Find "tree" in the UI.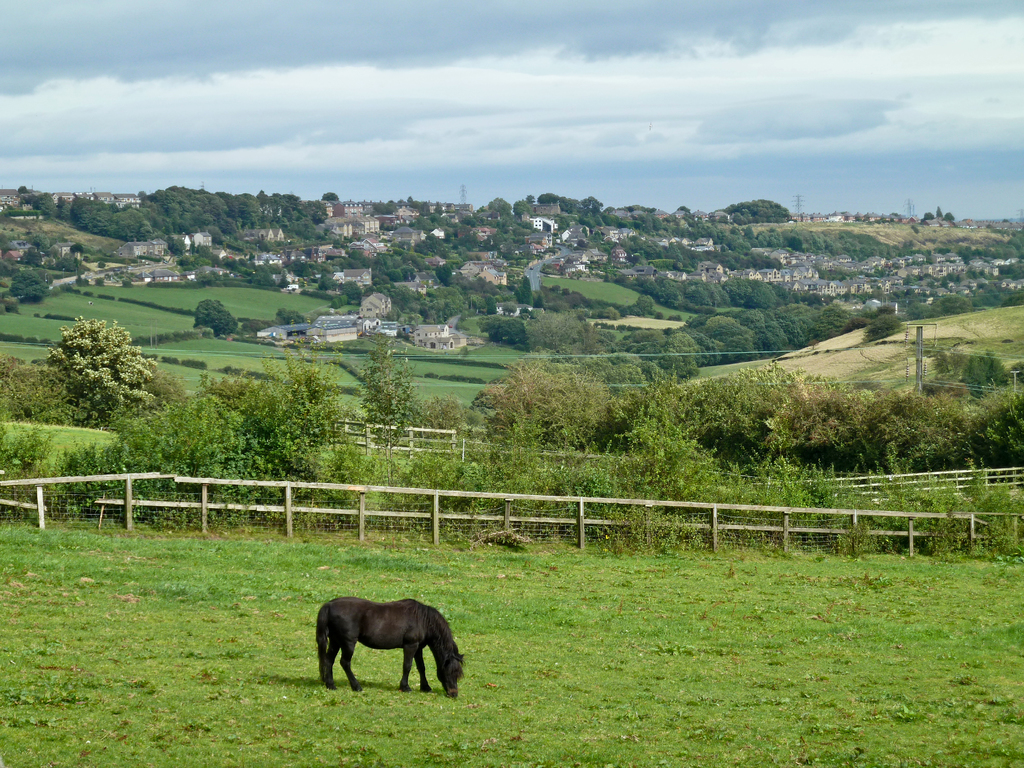
UI element at (95, 274, 106, 286).
